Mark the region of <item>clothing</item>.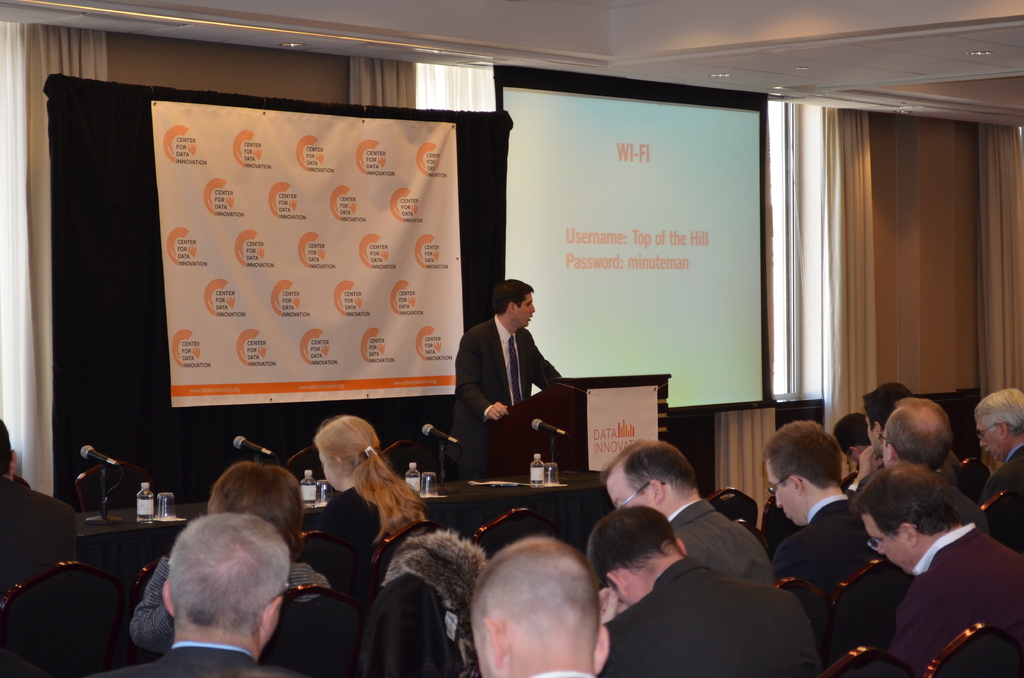
Region: 775, 499, 883, 597.
